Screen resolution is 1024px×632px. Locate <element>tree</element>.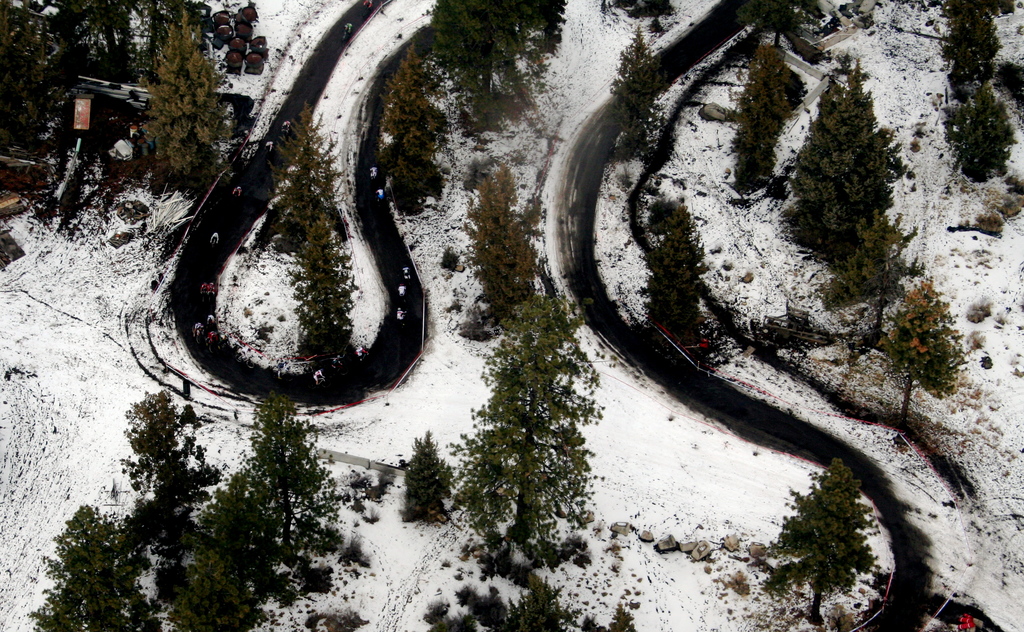
[x1=881, y1=270, x2=971, y2=425].
